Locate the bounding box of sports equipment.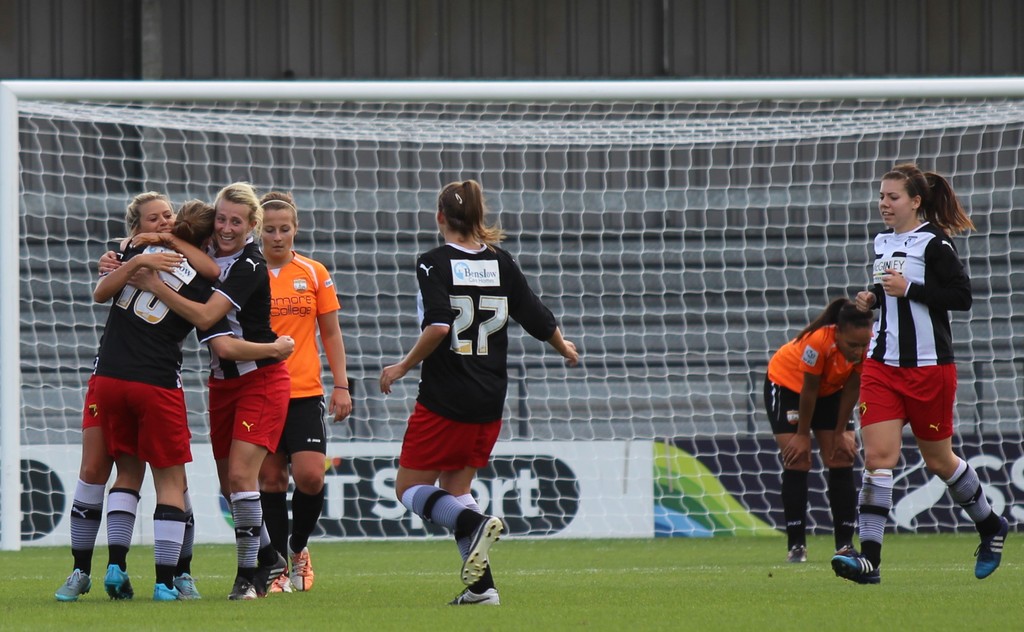
Bounding box: select_region(446, 587, 504, 607).
